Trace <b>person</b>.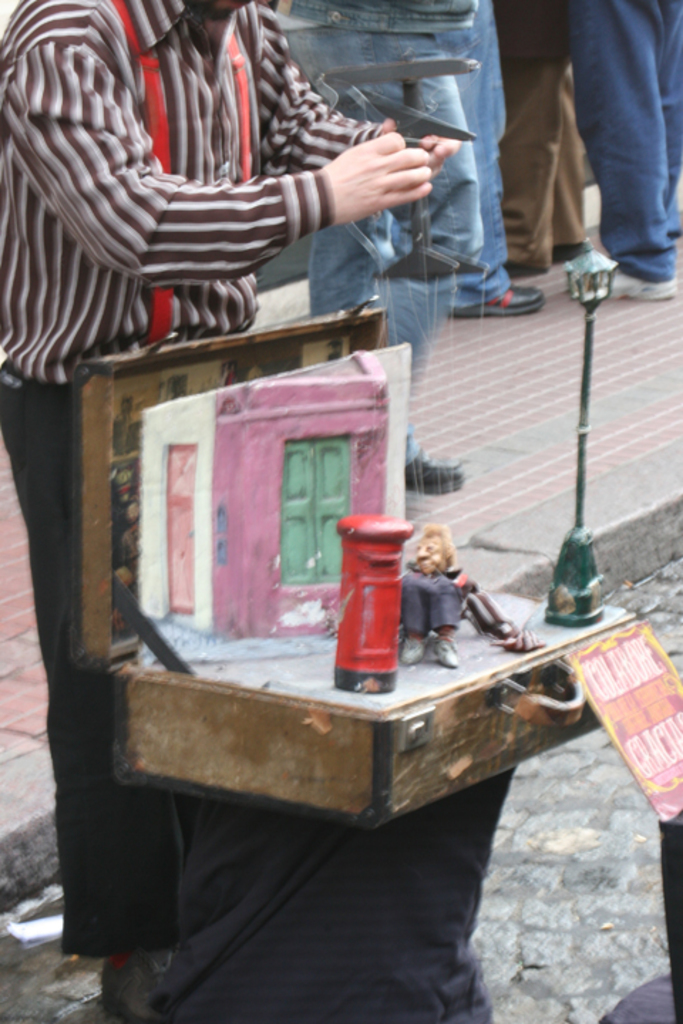
Traced to [left=0, top=0, right=455, bottom=967].
